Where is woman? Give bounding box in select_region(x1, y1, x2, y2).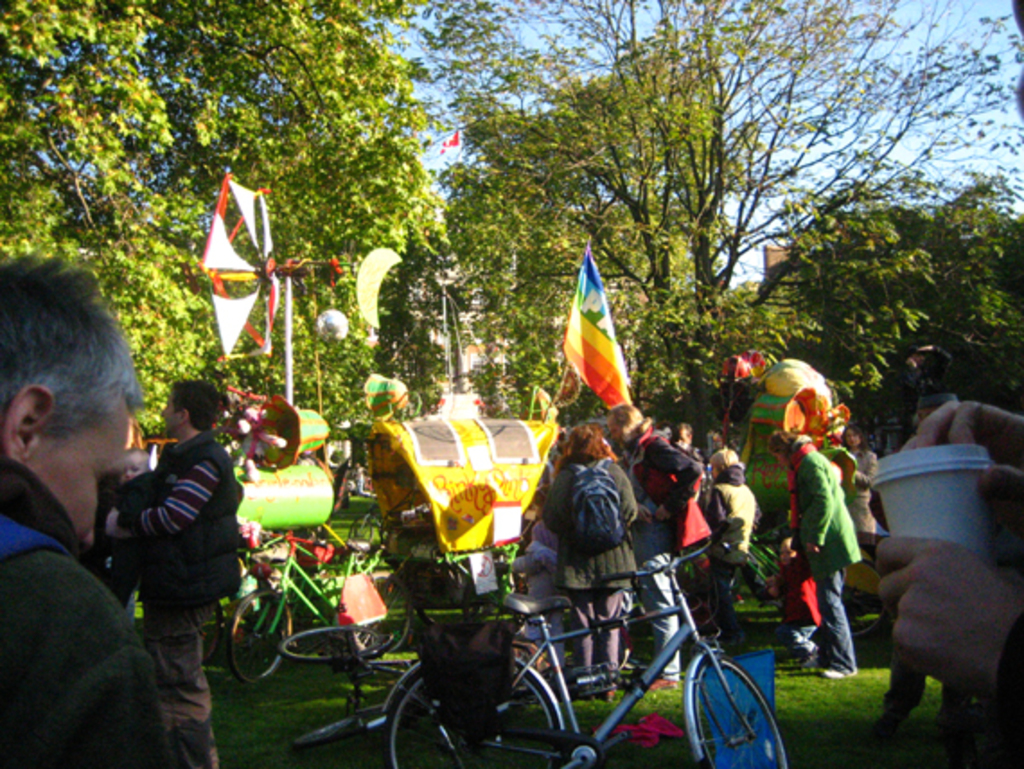
select_region(769, 422, 852, 677).
